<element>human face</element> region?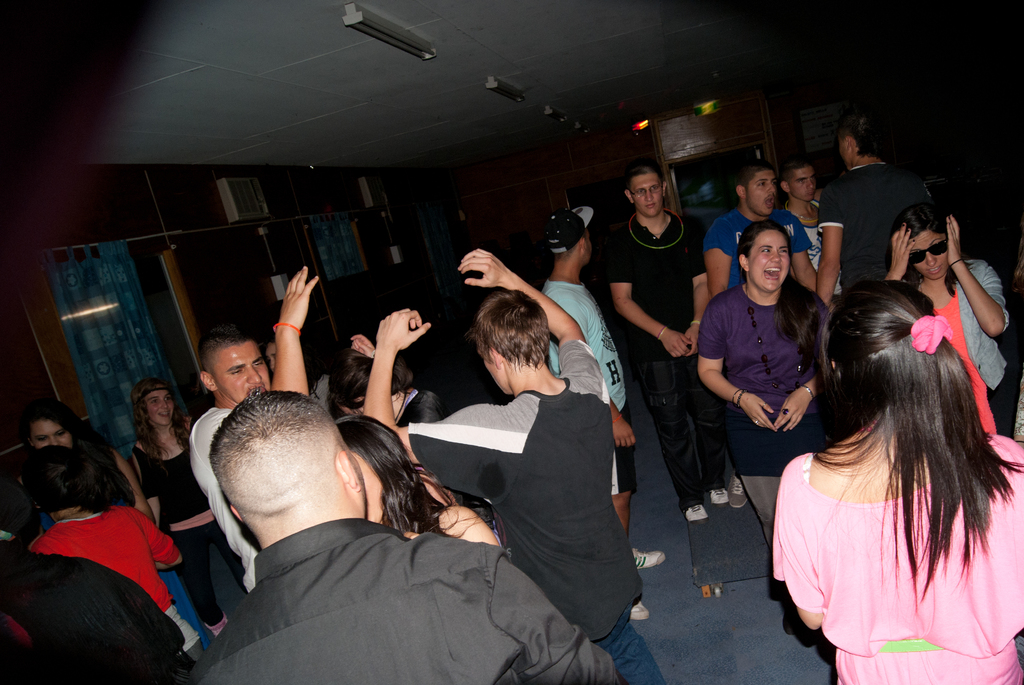
region(749, 223, 791, 292)
